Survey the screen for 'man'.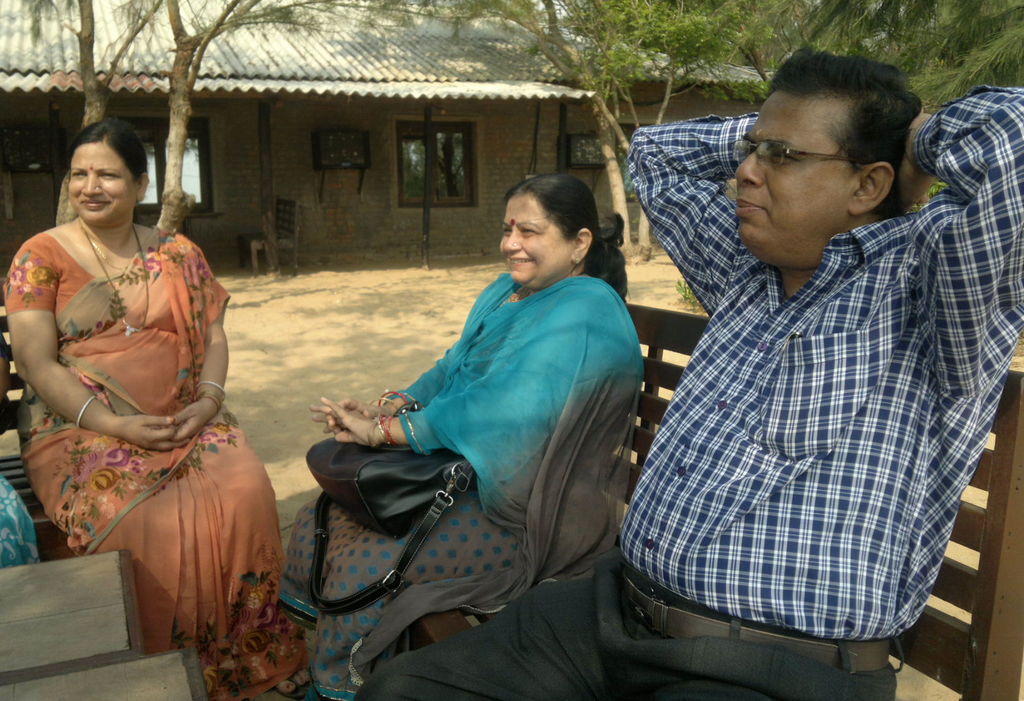
Survey found: pyautogui.locateOnScreen(344, 49, 1023, 700).
